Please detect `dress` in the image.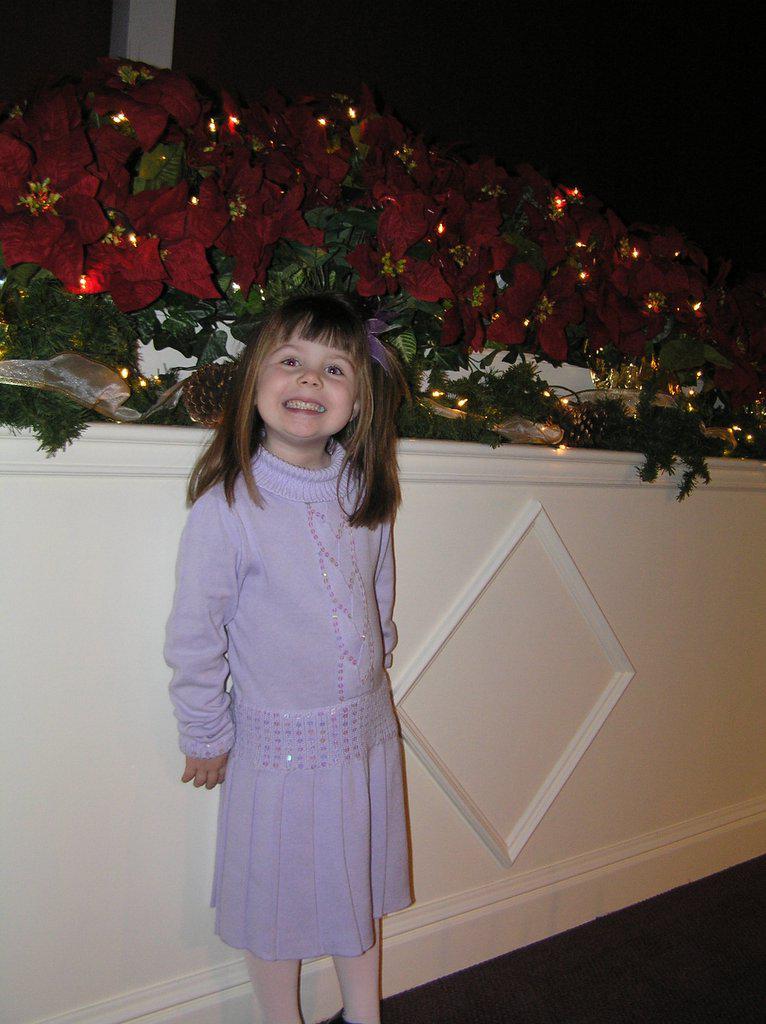
164,433,412,962.
